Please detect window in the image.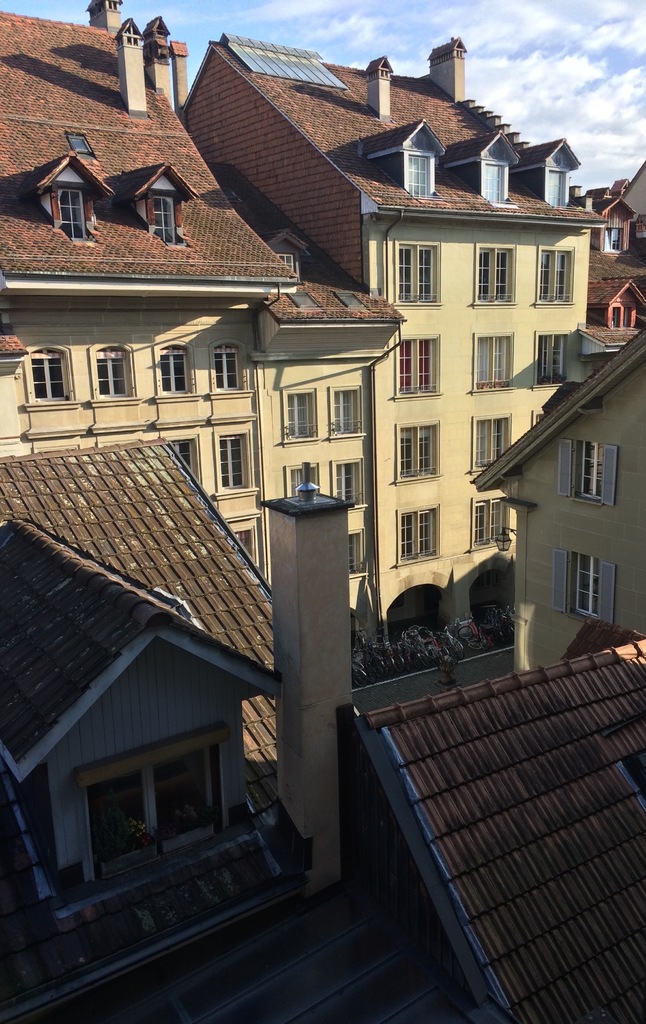
detection(606, 221, 627, 259).
